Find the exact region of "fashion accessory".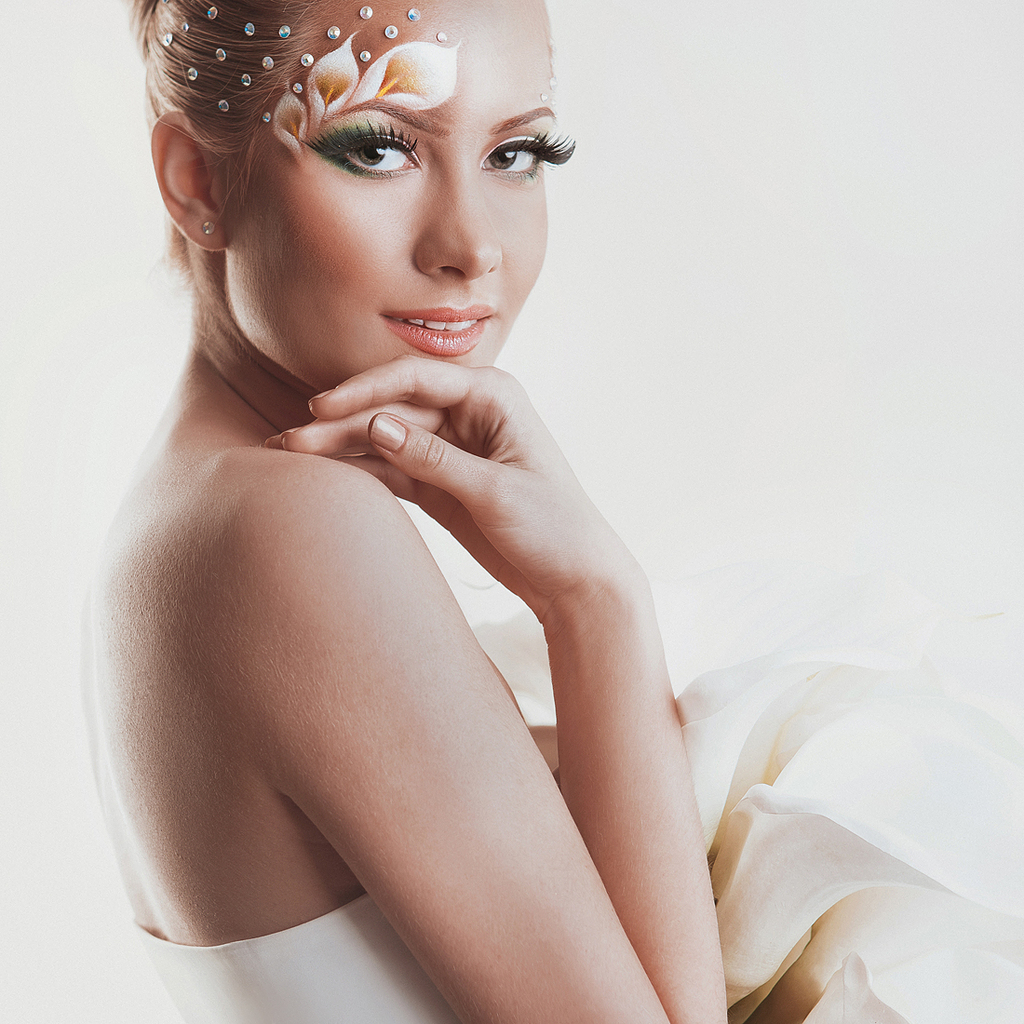
Exact region: detection(260, 56, 274, 70).
